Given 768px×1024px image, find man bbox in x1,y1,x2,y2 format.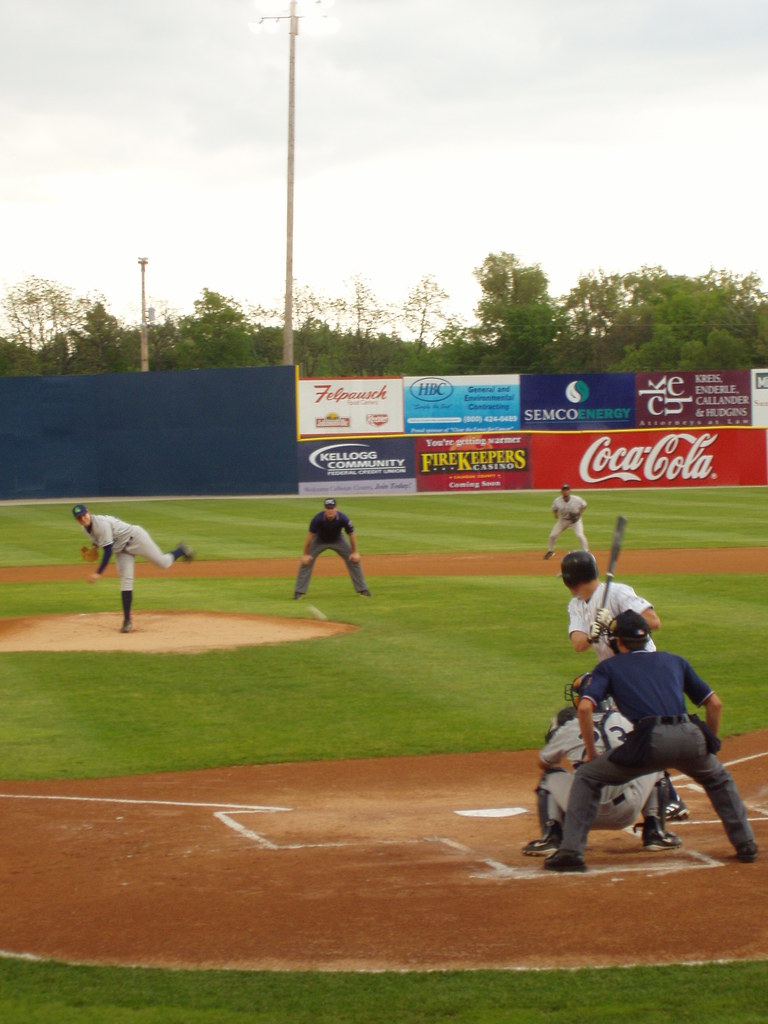
72,501,193,638.
